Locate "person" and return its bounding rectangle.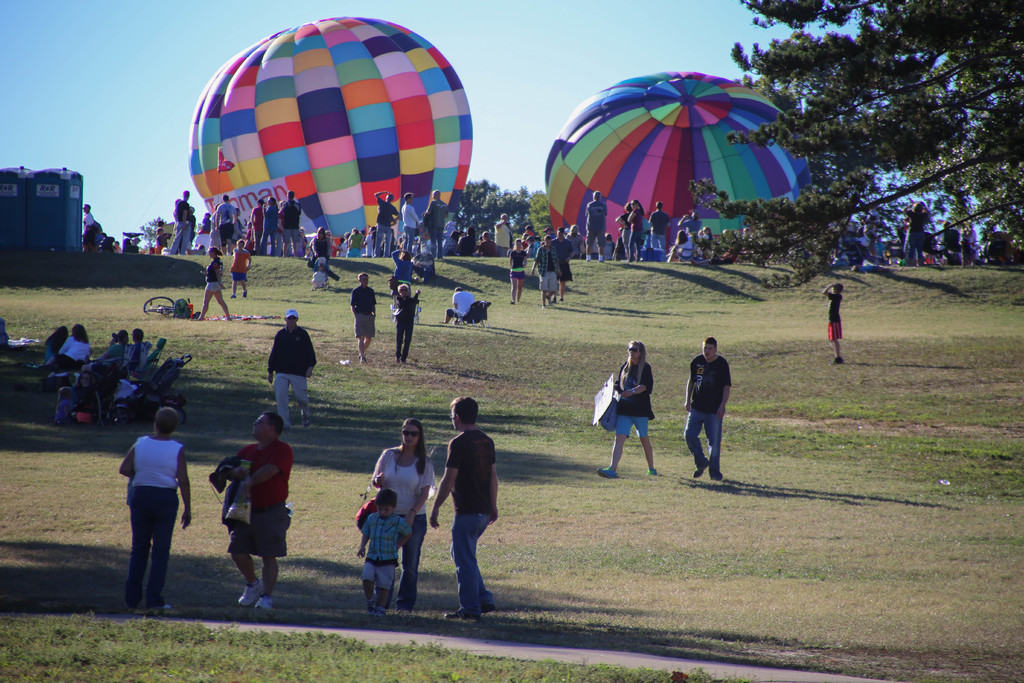
<region>48, 323, 93, 370</region>.
